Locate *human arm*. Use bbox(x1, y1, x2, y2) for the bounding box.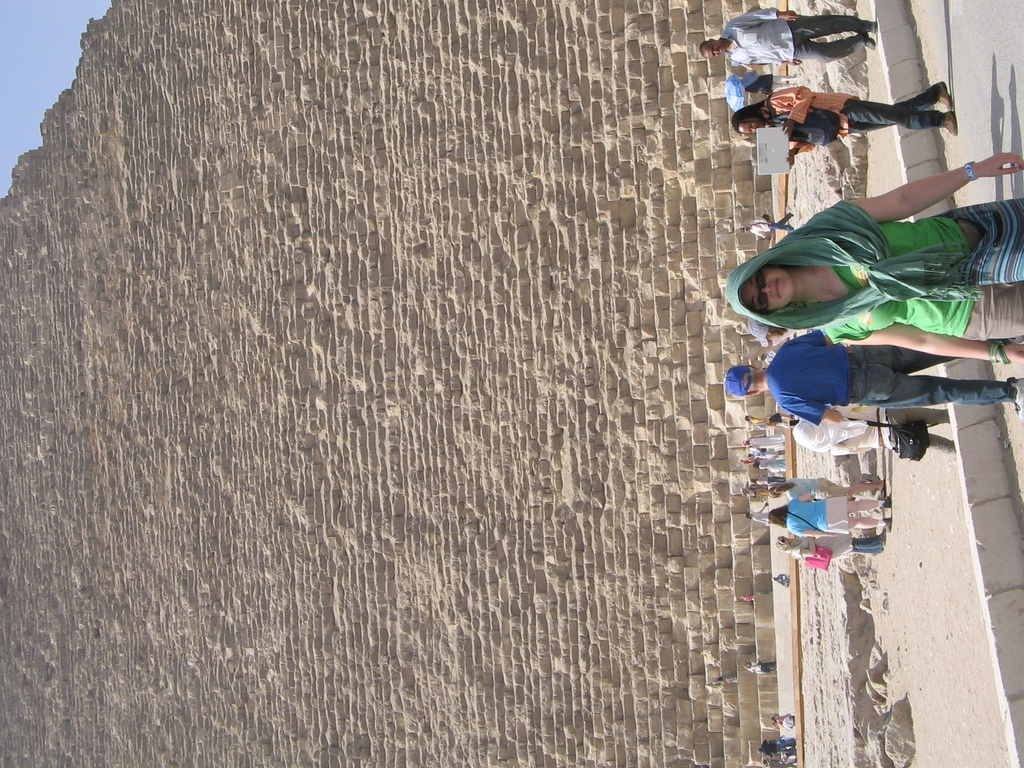
bbox(780, 141, 803, 164).
